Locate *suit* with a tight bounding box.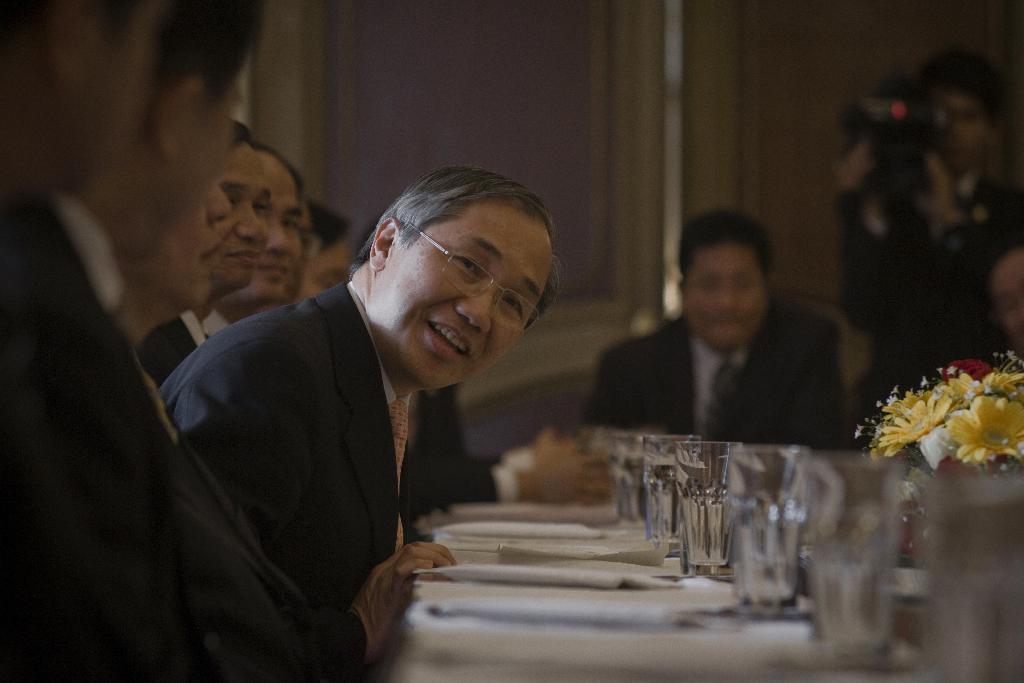
box(157, 280, 409, 611).
